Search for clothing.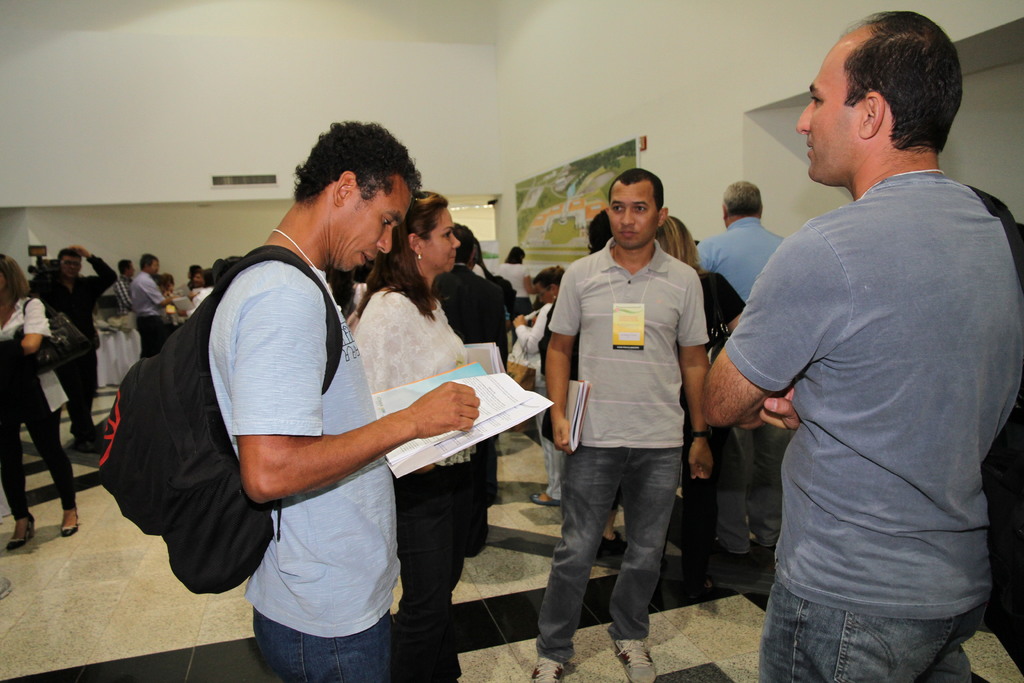
Found at 689/268/746/585.
